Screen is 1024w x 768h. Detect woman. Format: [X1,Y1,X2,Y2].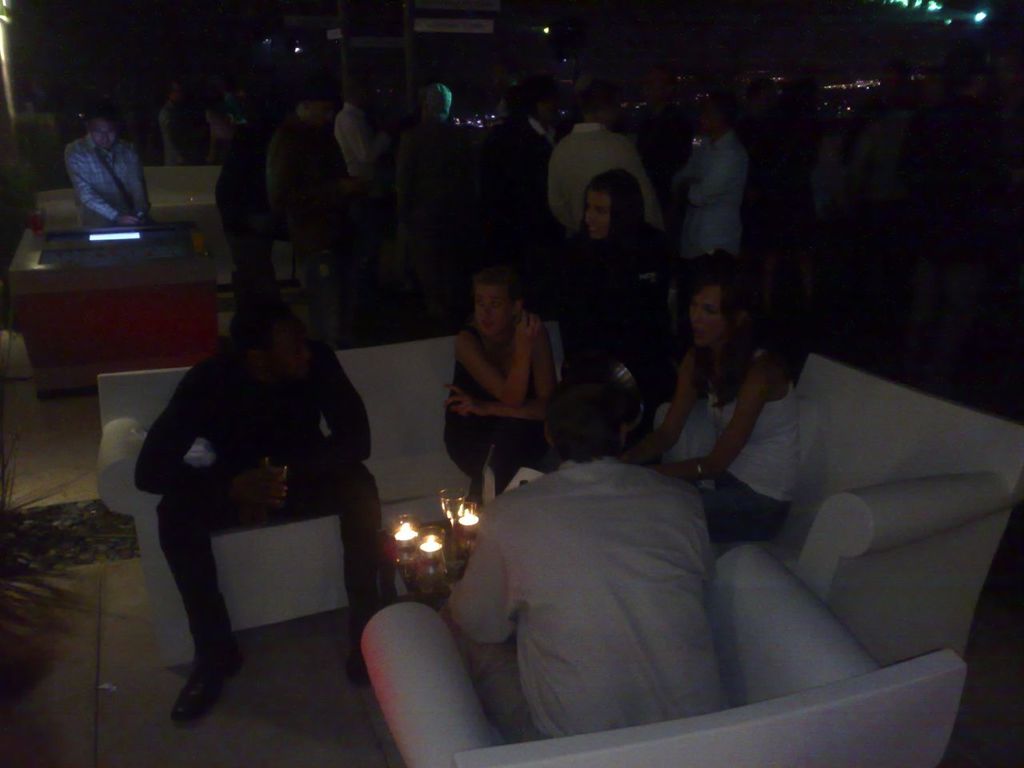
[539,167,682,458].
